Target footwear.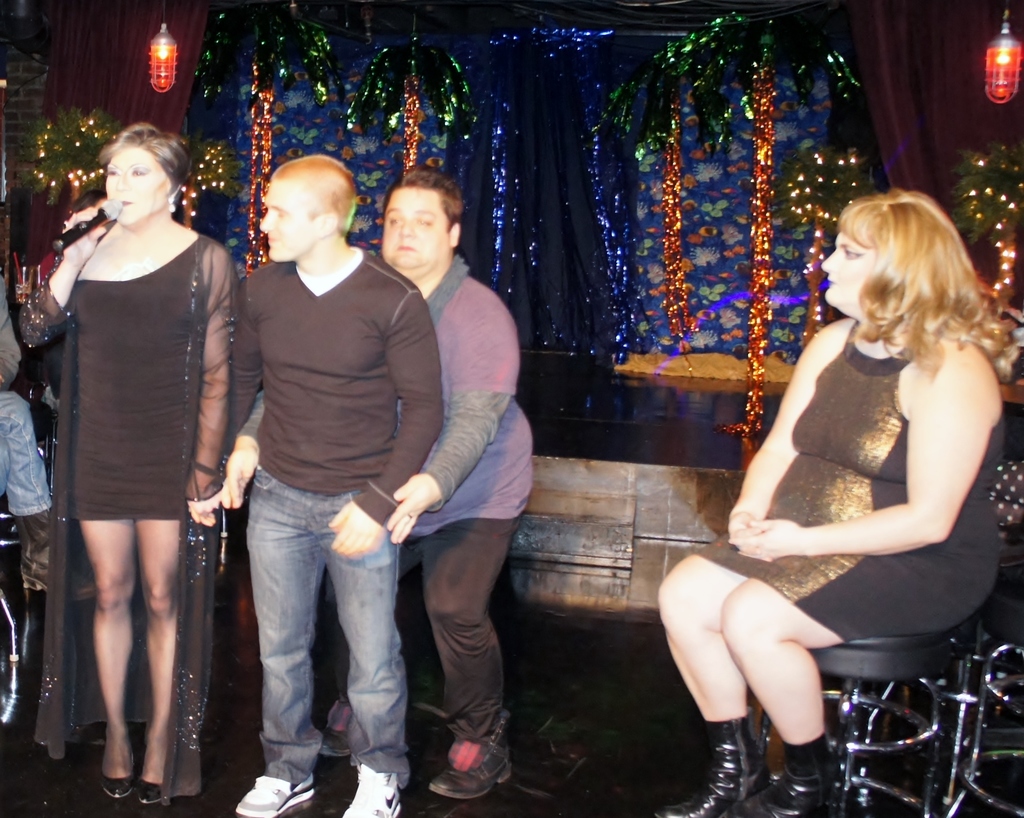
Target region: pyautogui.locateOnScreen(99, 750, 138, 801).
